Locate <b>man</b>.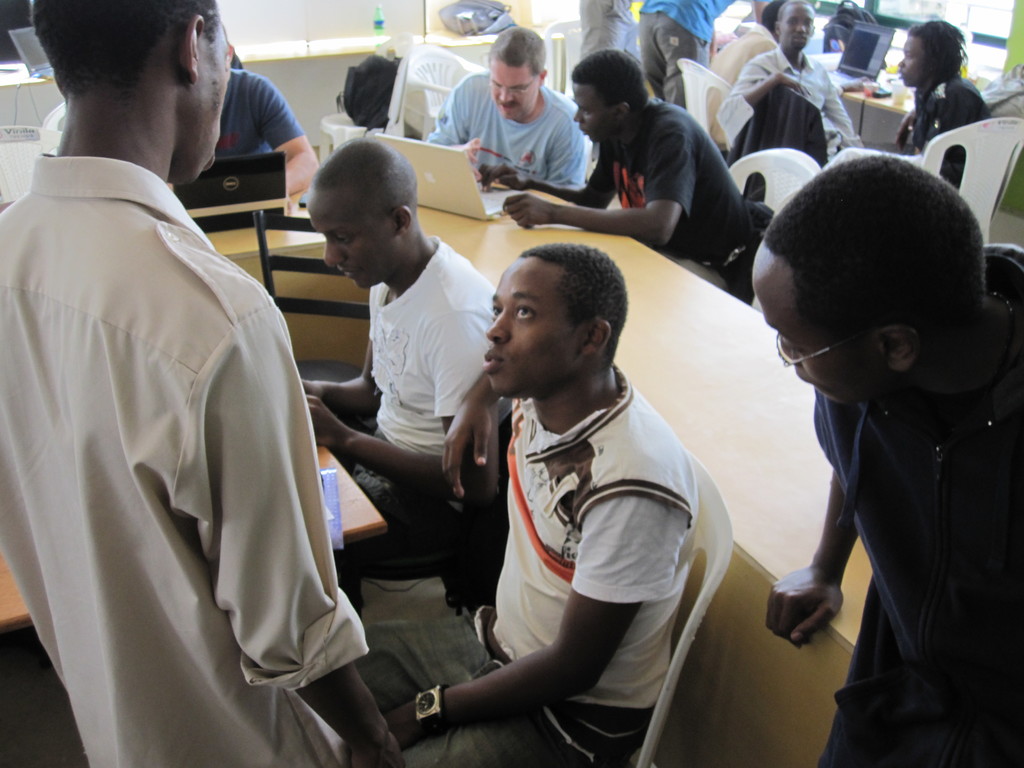
Bounding box: box=[716, 0, 865, 163].
